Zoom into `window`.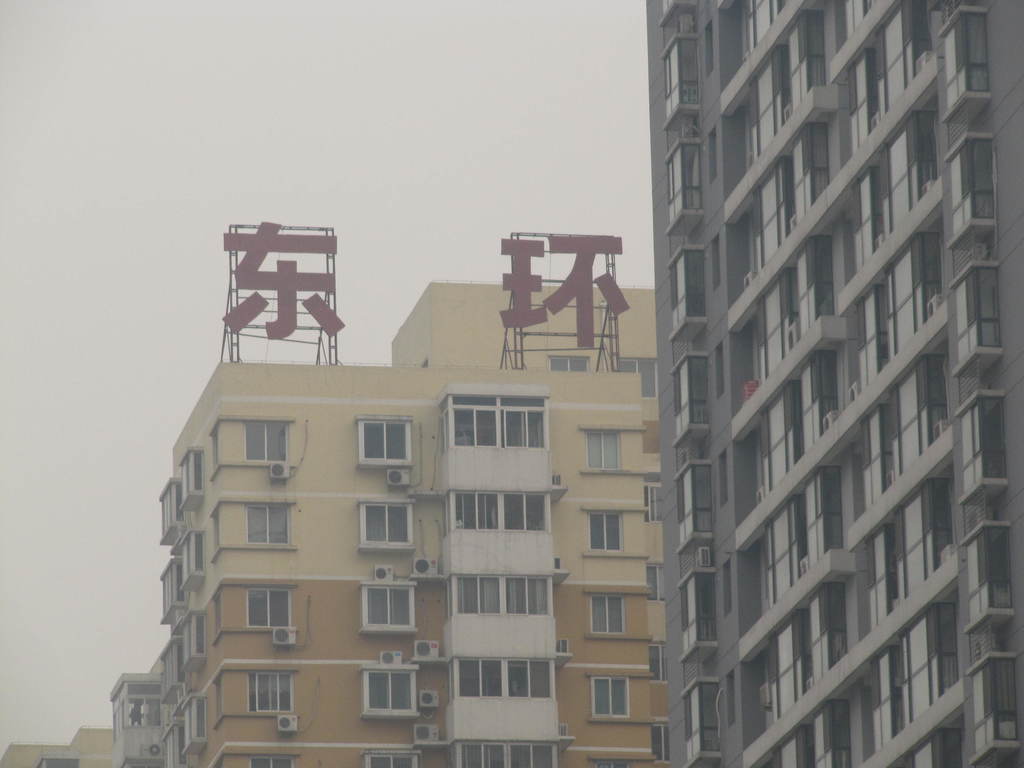
Zoom target: 637 485 662 522.
